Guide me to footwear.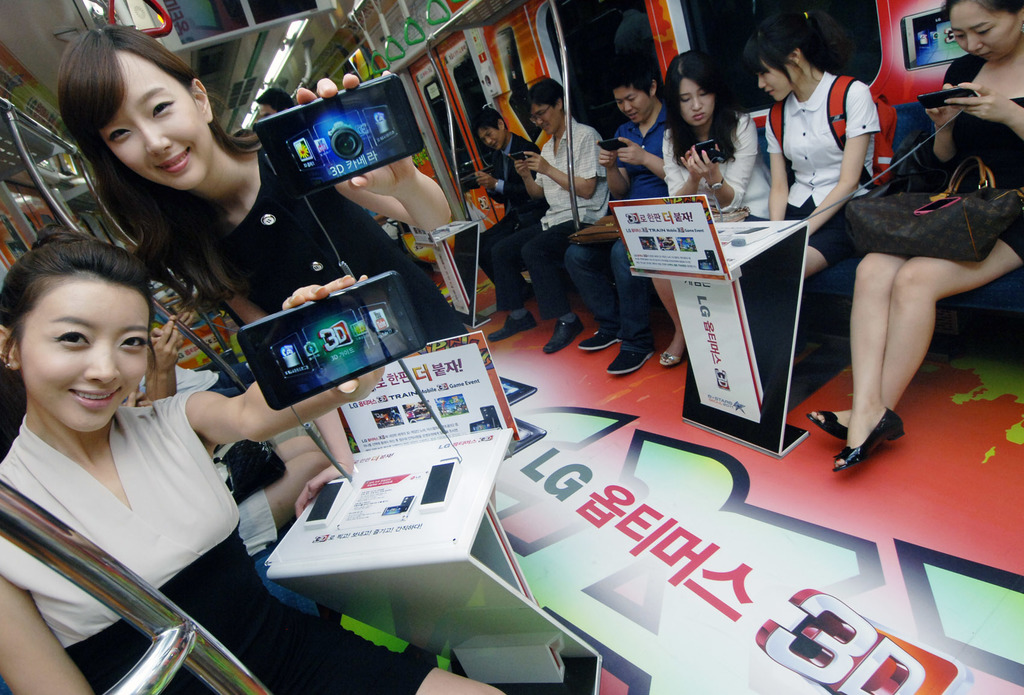
Guidance: (left=575, top=329, right=618, bottom=350).
